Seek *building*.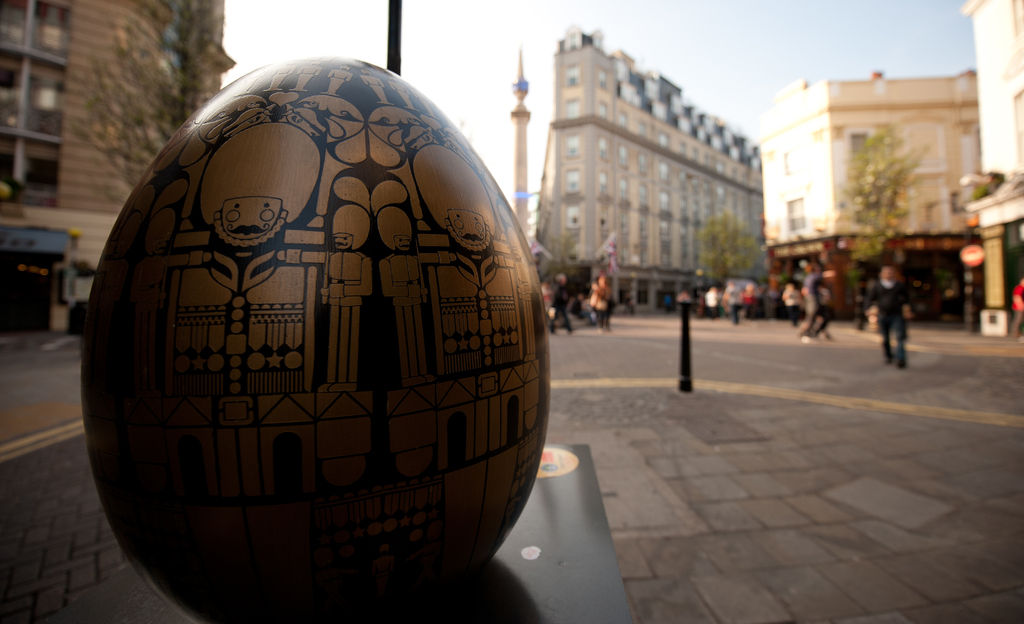
region(959, 0, 1023, 337).
